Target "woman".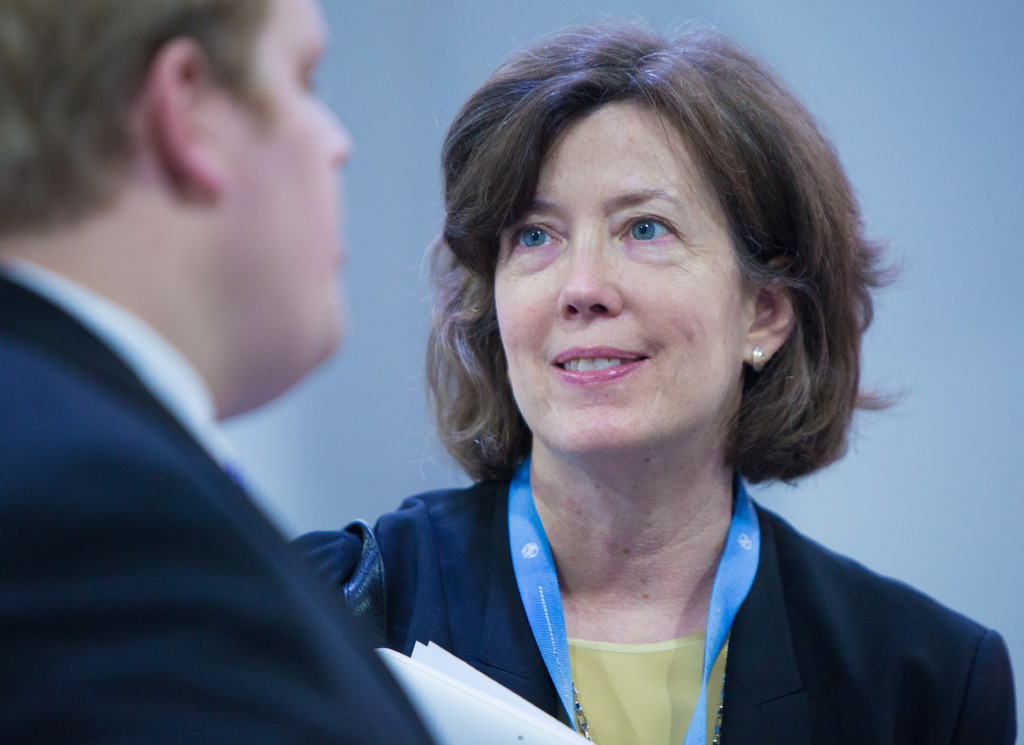
Target region: region(275, 39, 986, 732).
